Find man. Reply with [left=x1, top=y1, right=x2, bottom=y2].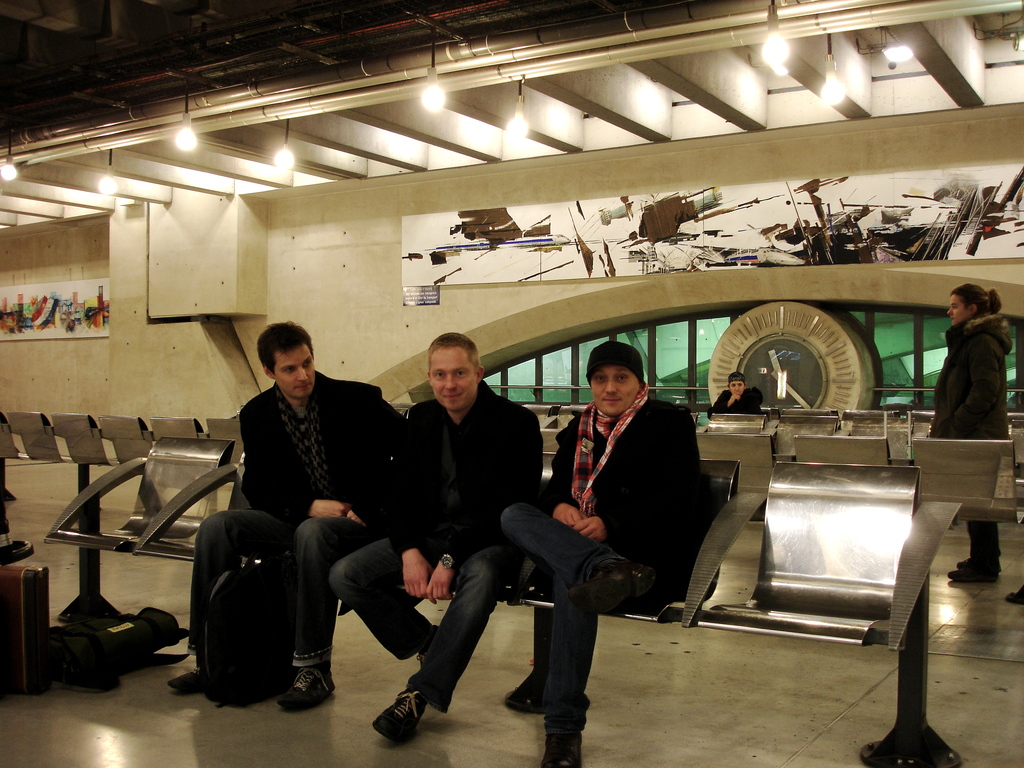
[left=182, top=327, right=417, bottom=711].
